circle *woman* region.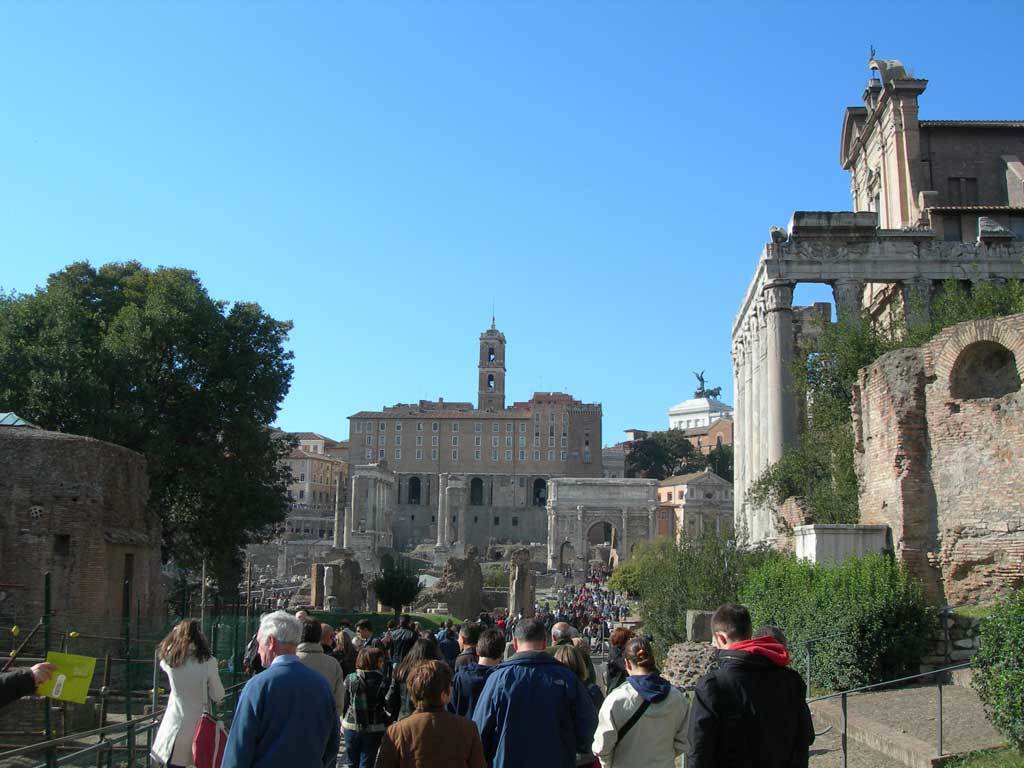
Region: box=[121, 632, 228, 767].
